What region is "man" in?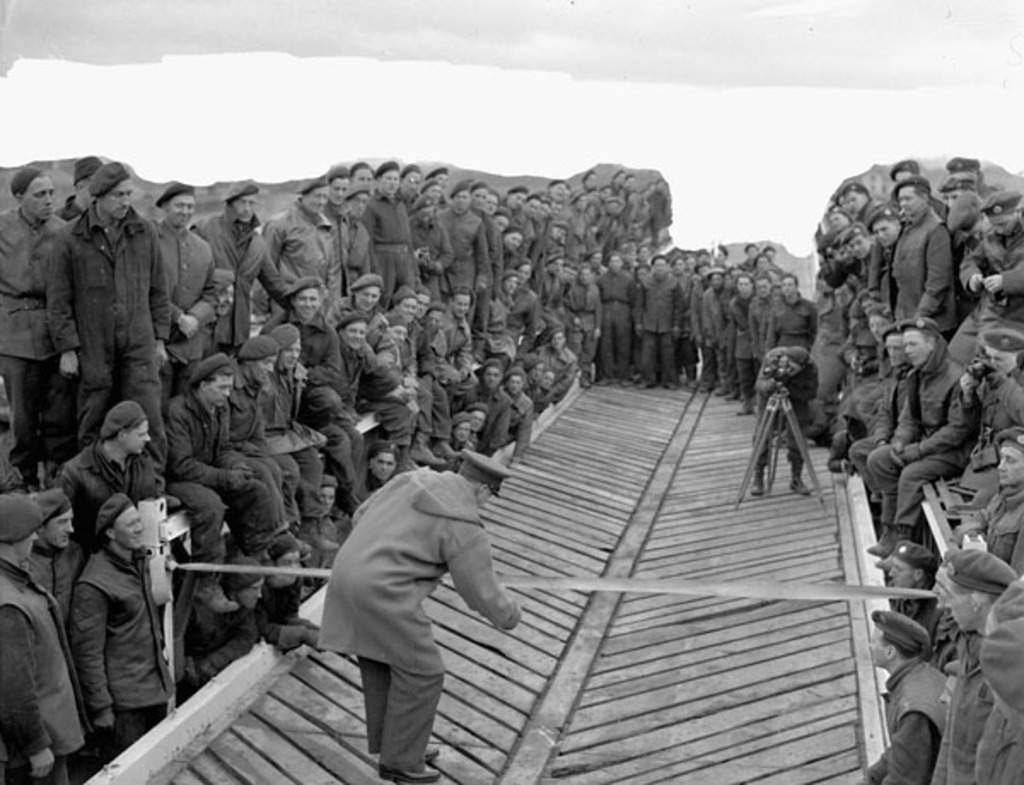
307 415 539 768.
